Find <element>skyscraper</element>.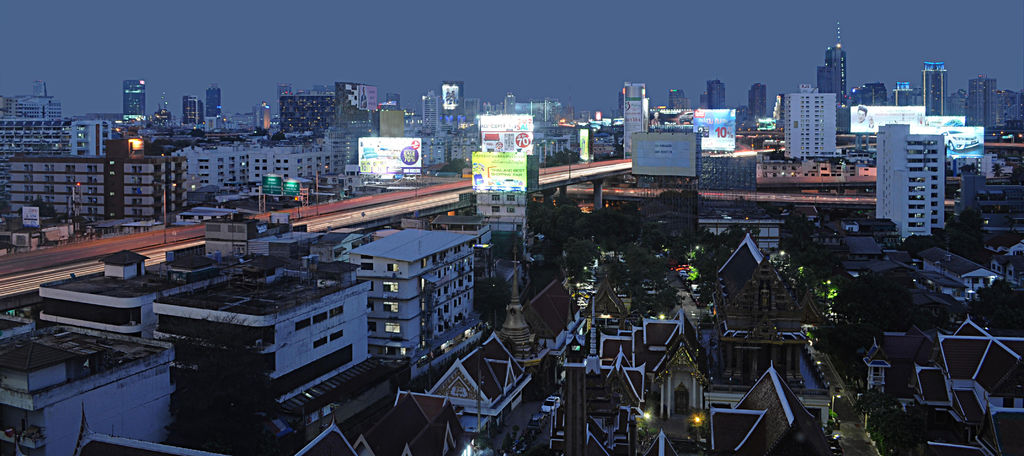
(left=876, top=127, right=944, bottom=244).
